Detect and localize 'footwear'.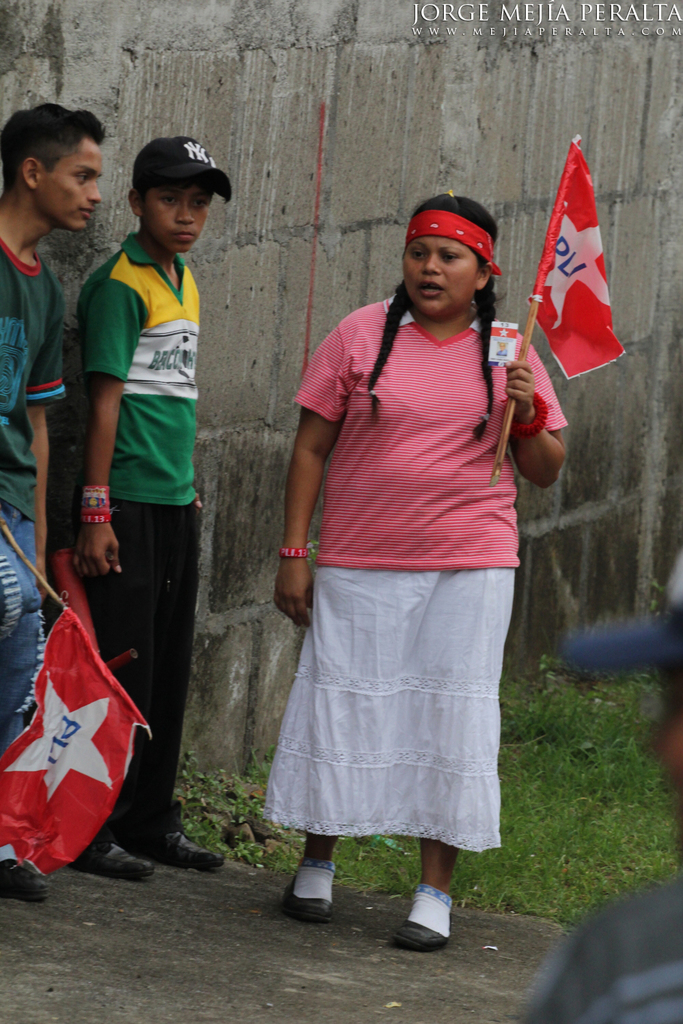
Localized at region(280, 872, 333, 920).
